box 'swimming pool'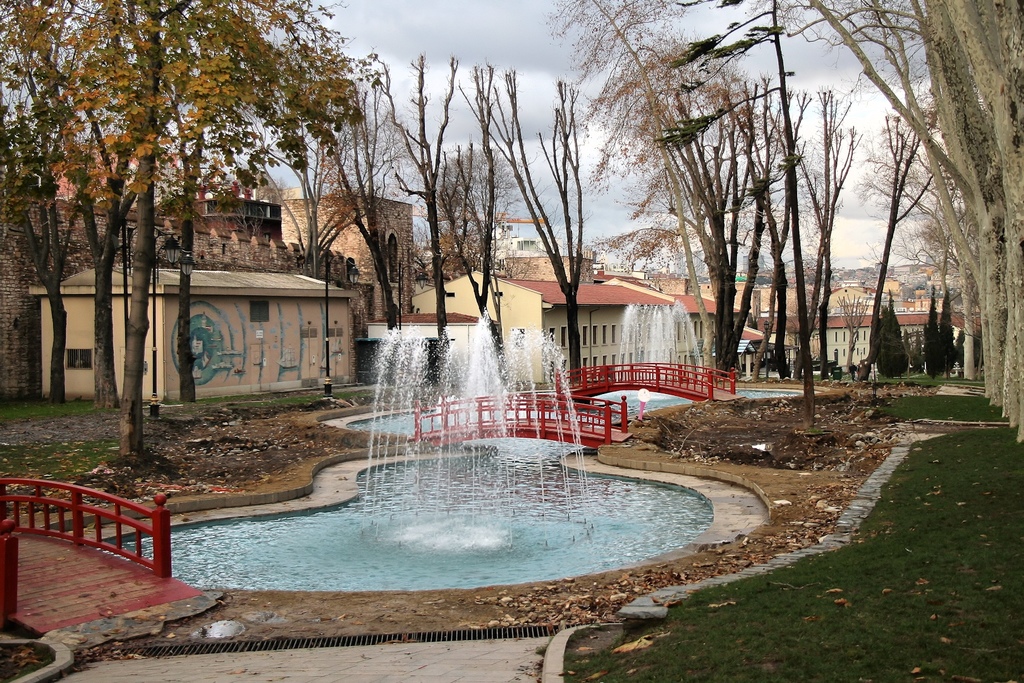
select_region(104, 409, 754, 618)
